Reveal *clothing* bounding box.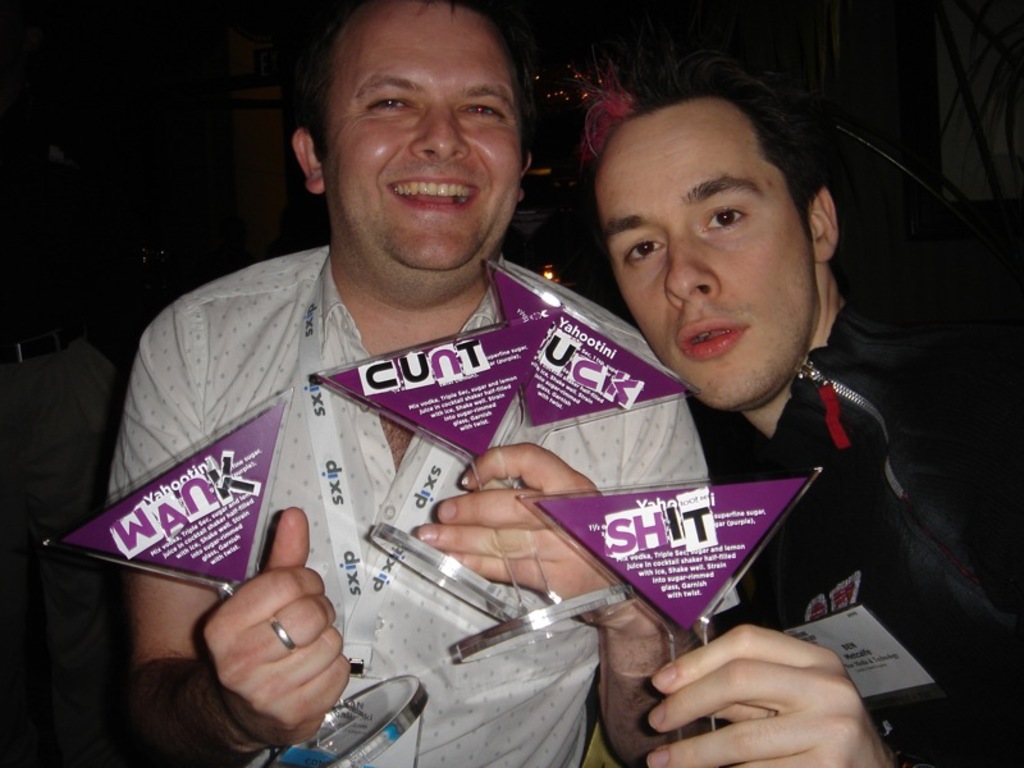
Revealed: left=104, top=243, right=740, bottom=767.
